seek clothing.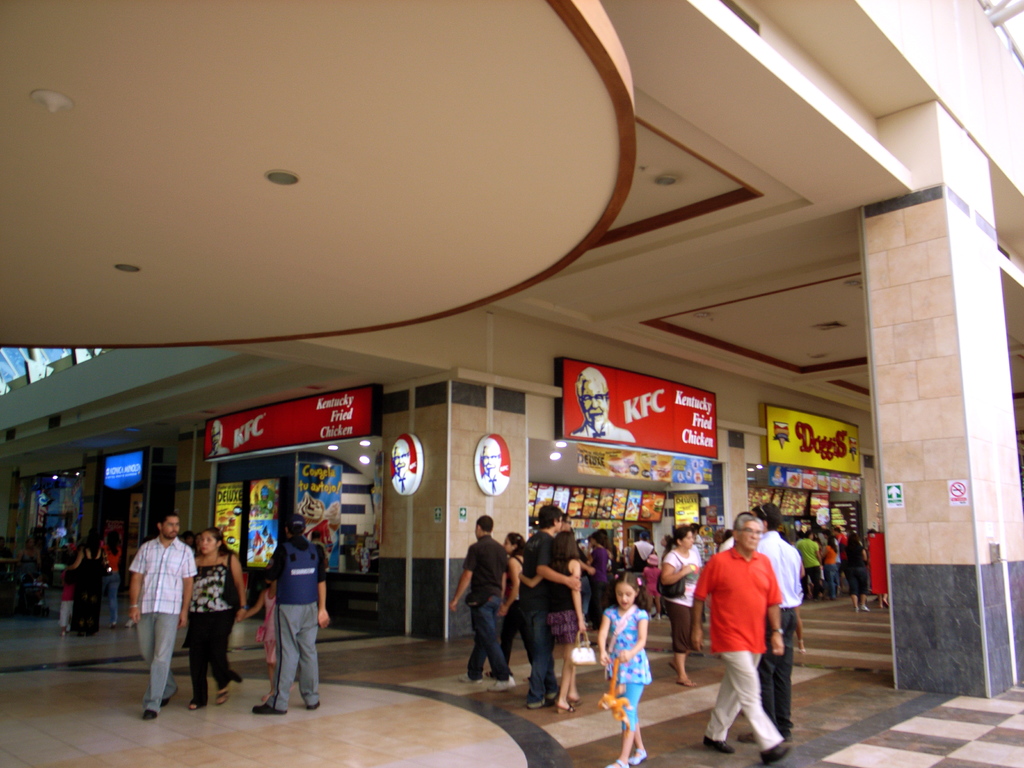
BBox(545, 556, 588, 638).
